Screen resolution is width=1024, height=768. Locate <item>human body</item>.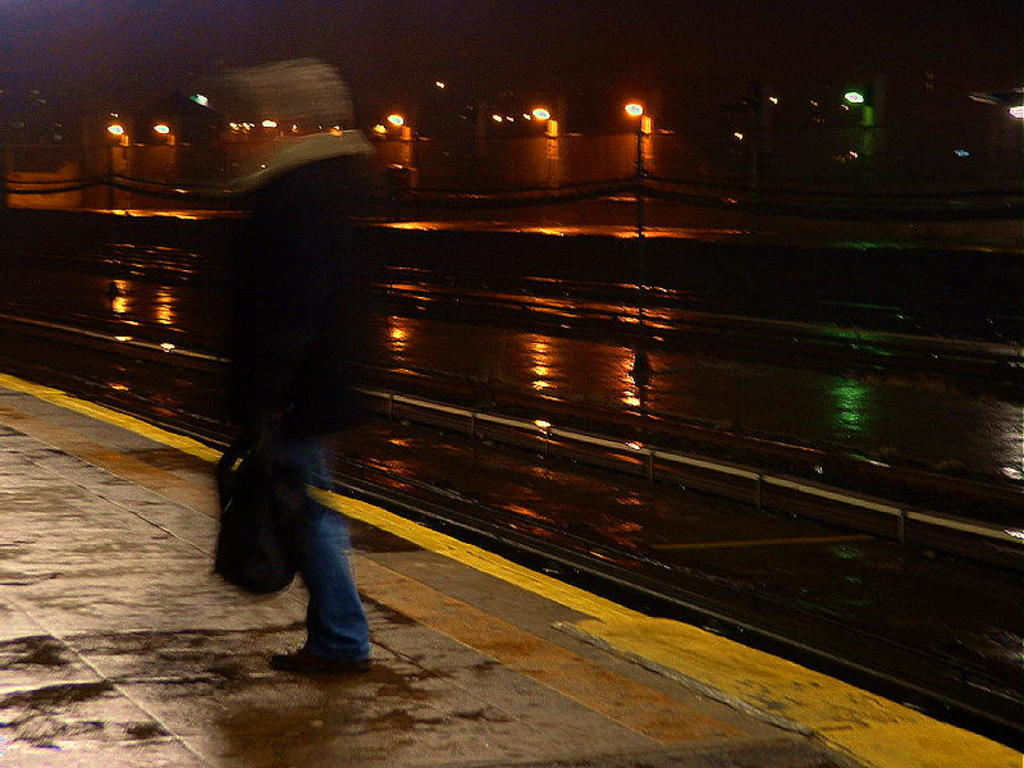
box(197, 129, 389, 672).
